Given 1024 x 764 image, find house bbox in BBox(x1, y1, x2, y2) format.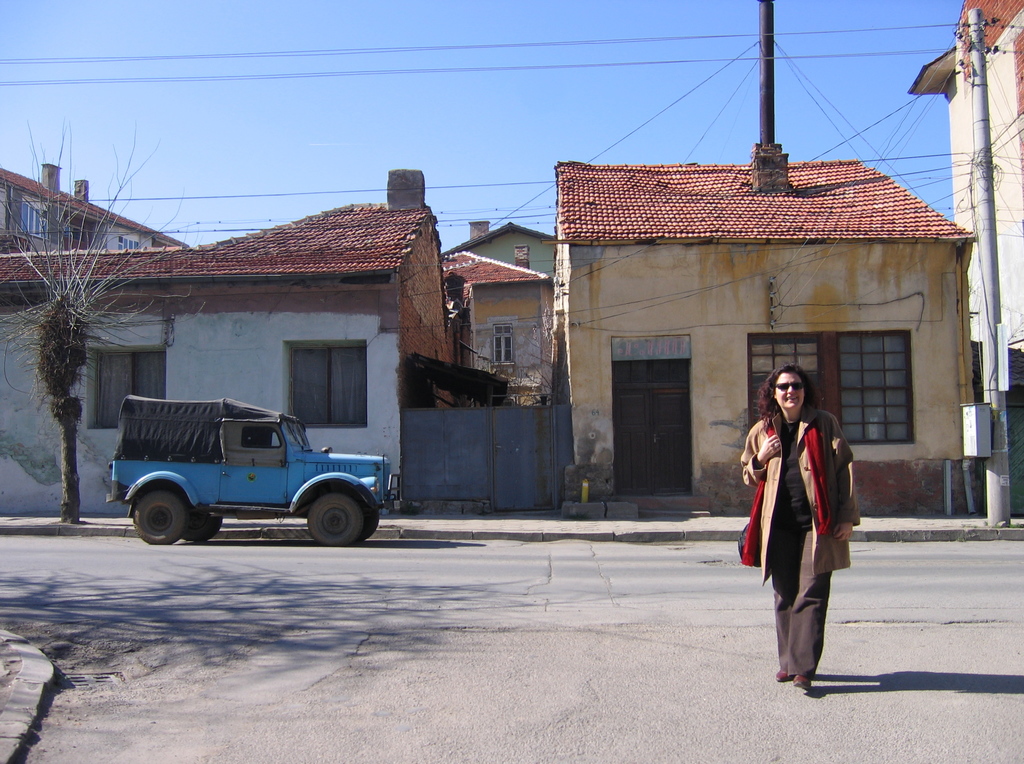
BBox(427, 239, 559, 415).
